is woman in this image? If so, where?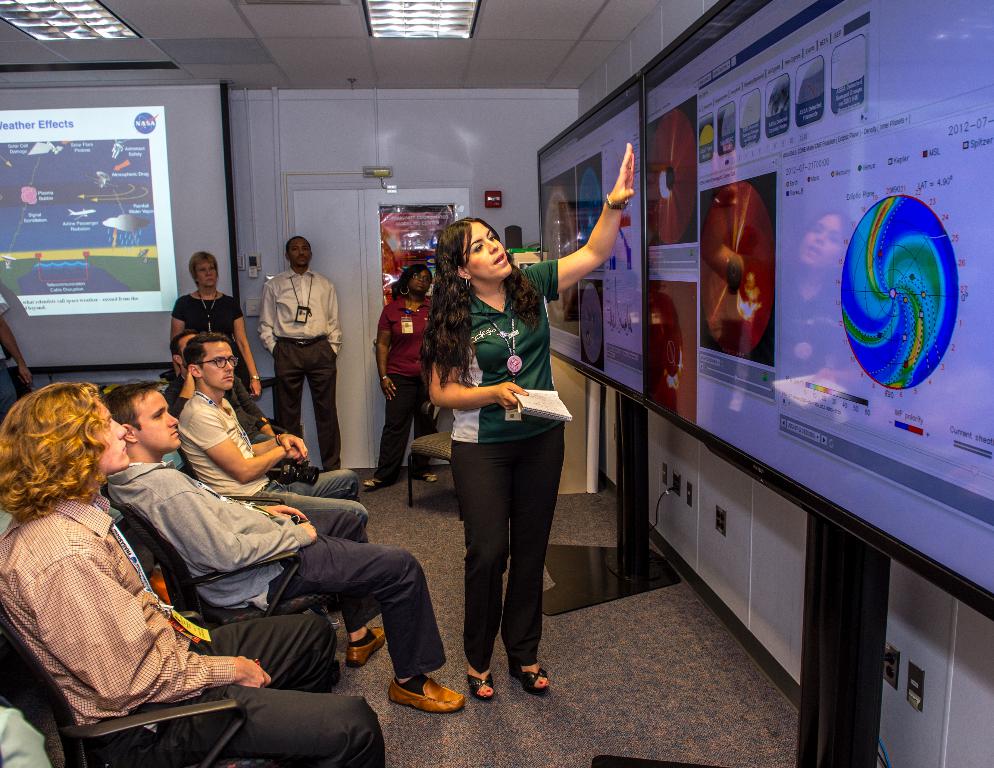
Yes, at 170,251,267,405.
